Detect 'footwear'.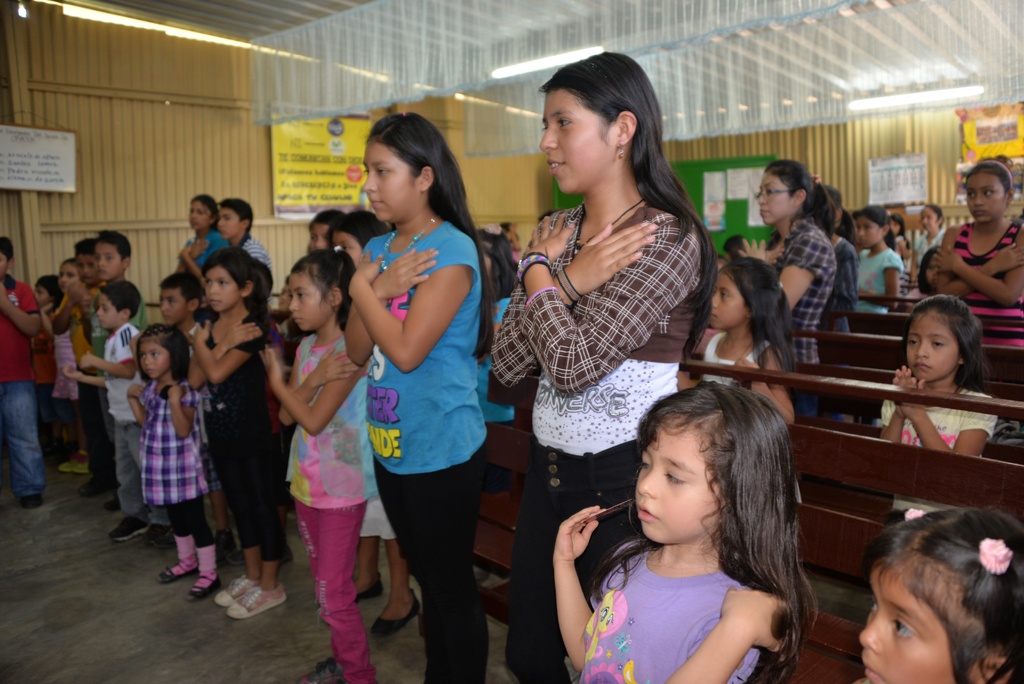
Detected at select_region(115, 514, 145, 540).
